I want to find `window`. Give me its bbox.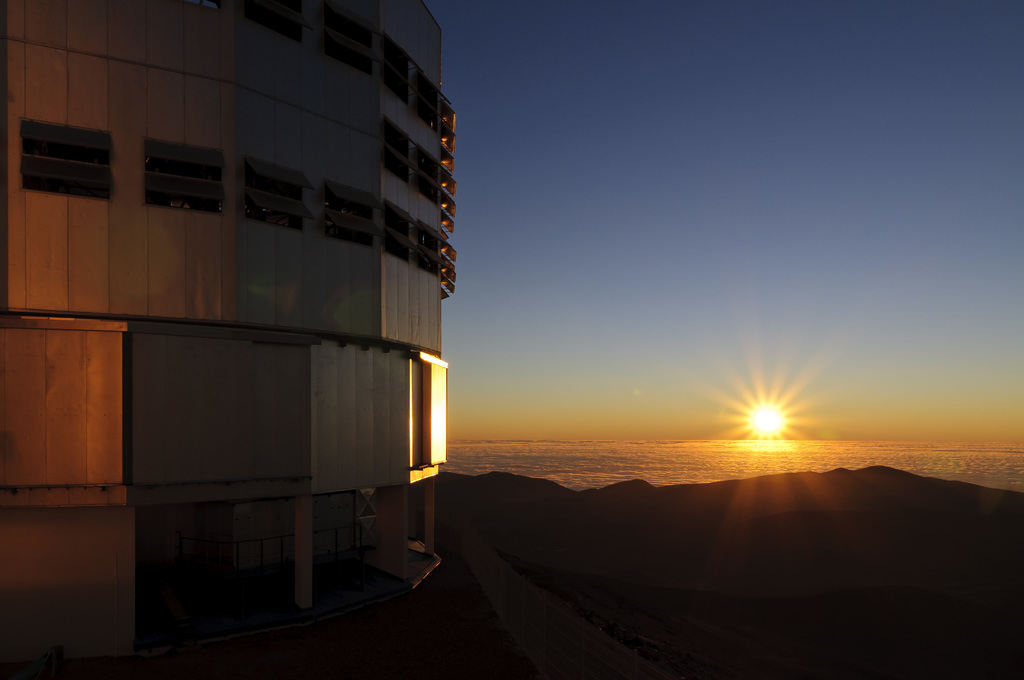
417,84,444,132.
